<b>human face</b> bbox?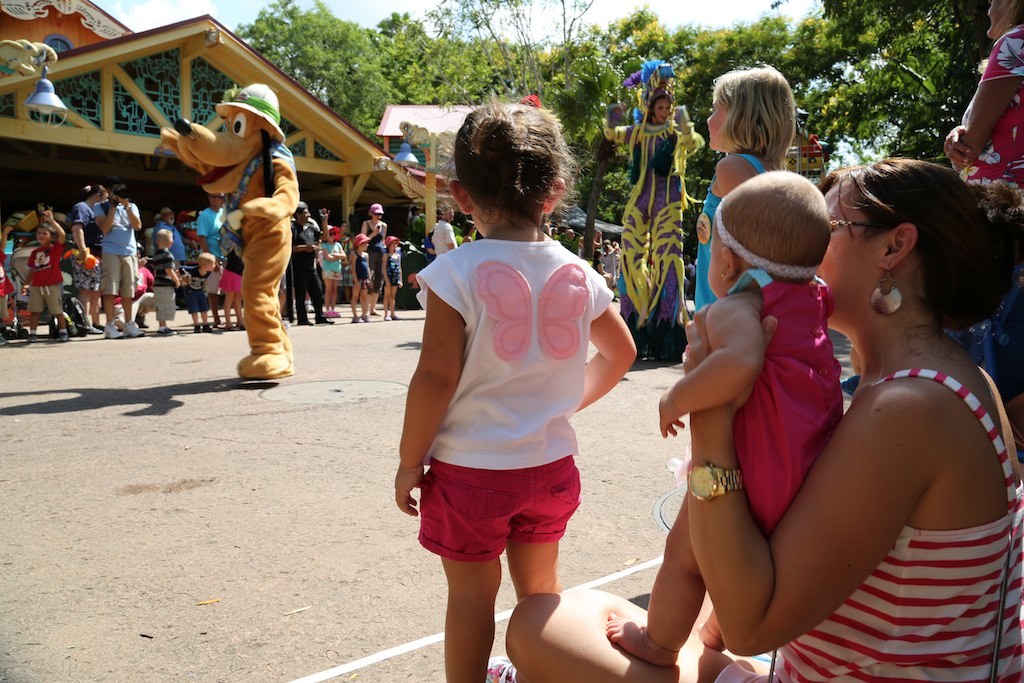
825, 183, 873, 321
